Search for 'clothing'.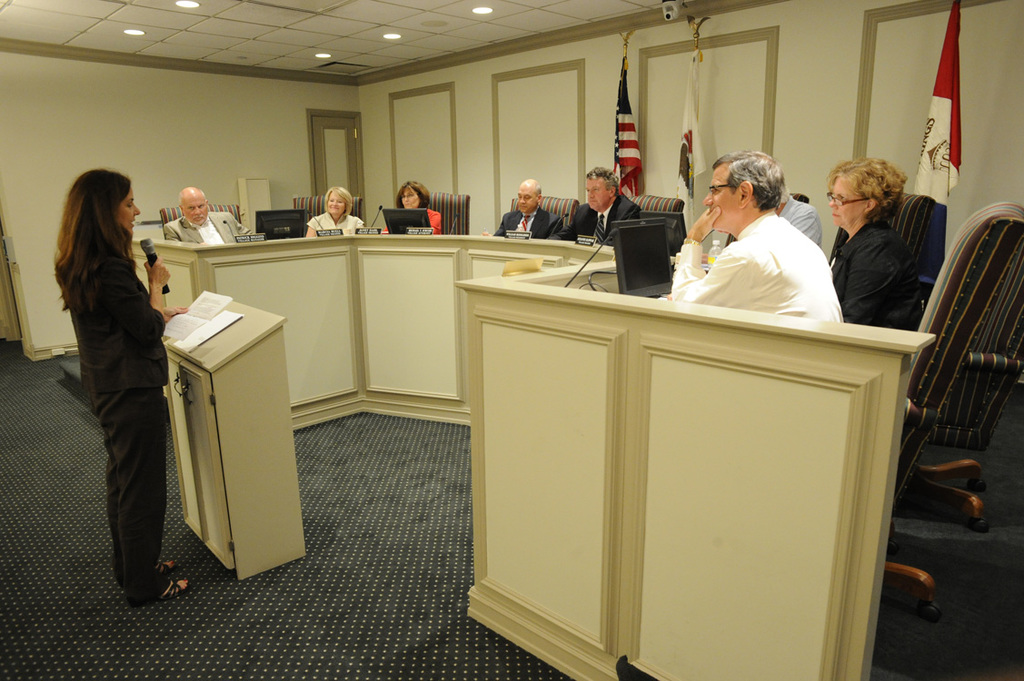
Found at BBox(497, 211, 562, 240).
